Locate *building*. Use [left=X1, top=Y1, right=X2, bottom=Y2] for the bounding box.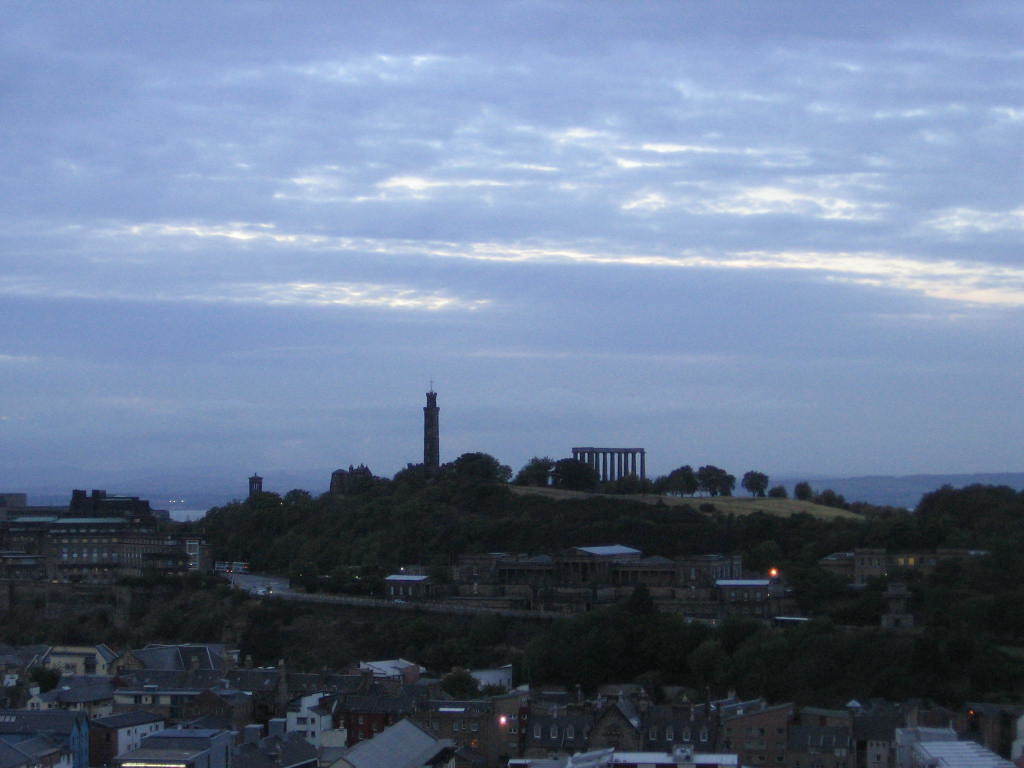
[left=569, top=443, right=652, bottom=511].
